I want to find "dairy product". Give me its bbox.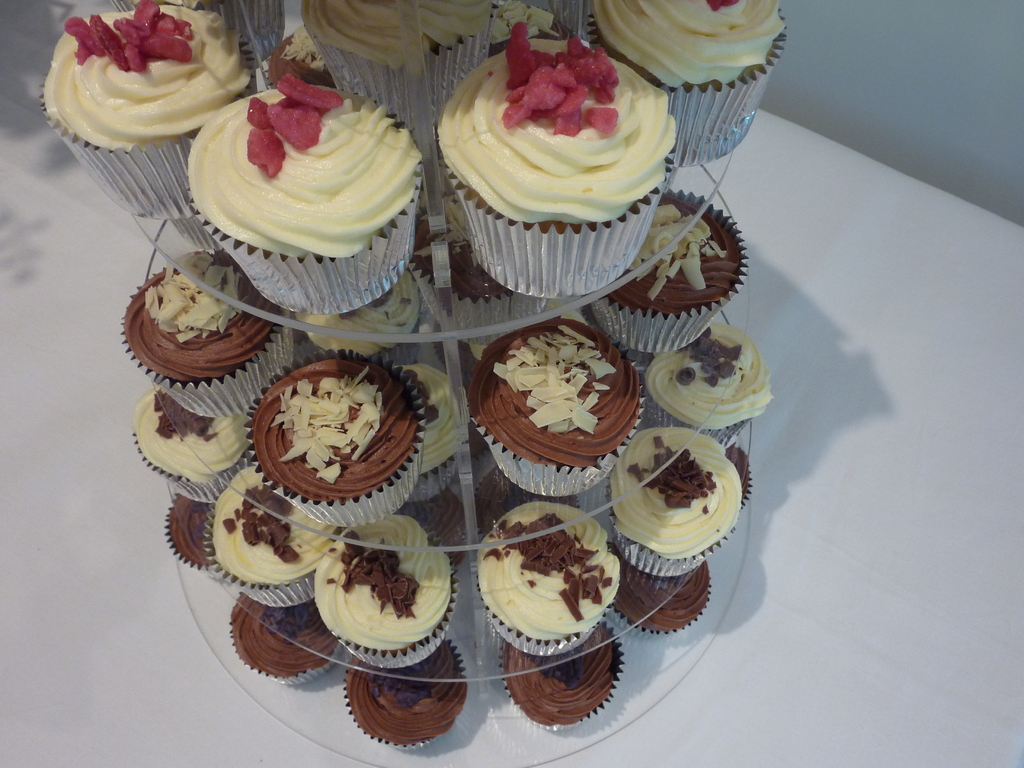
[x1=659, y1=324, x2=765, y2=433].
